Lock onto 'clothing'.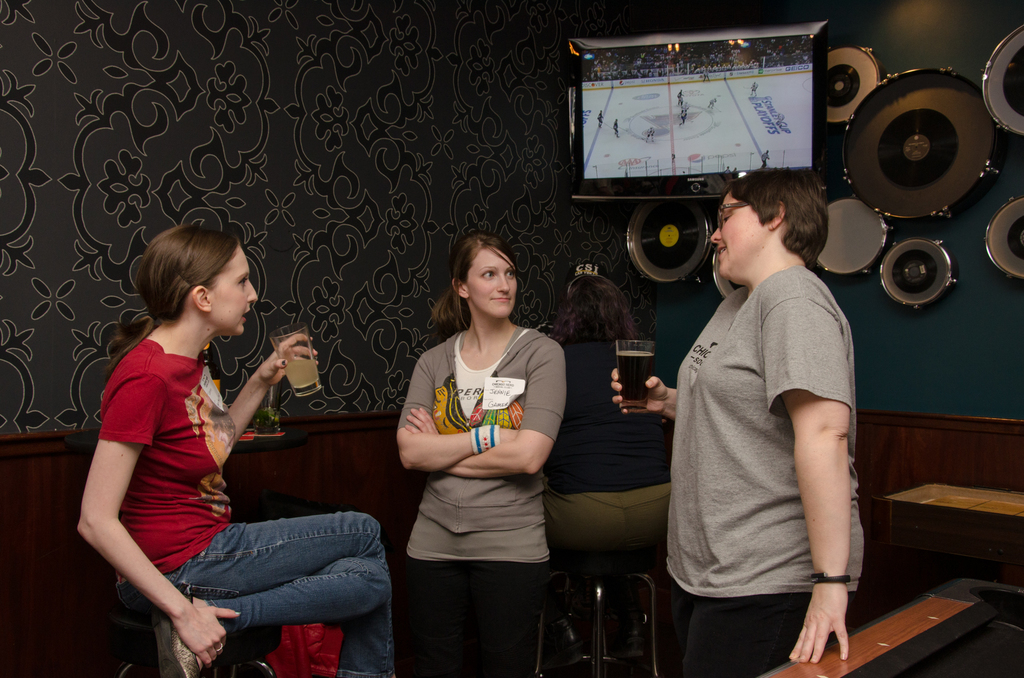
Locked: 539 343 675 625.
